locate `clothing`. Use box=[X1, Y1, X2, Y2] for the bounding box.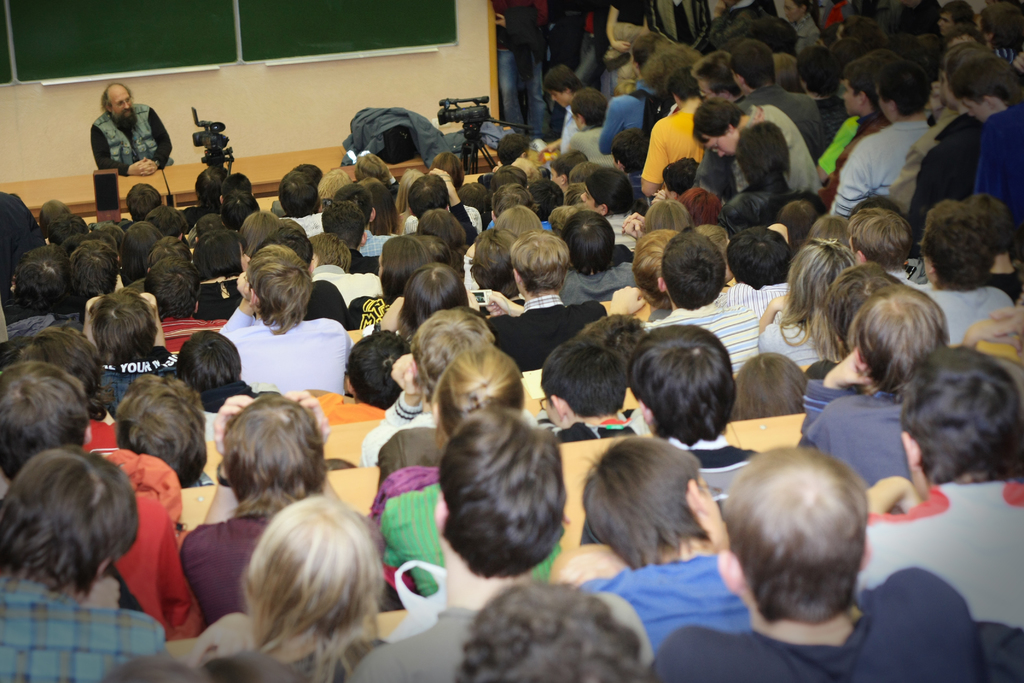
box=[357, 608, 492, 682].
